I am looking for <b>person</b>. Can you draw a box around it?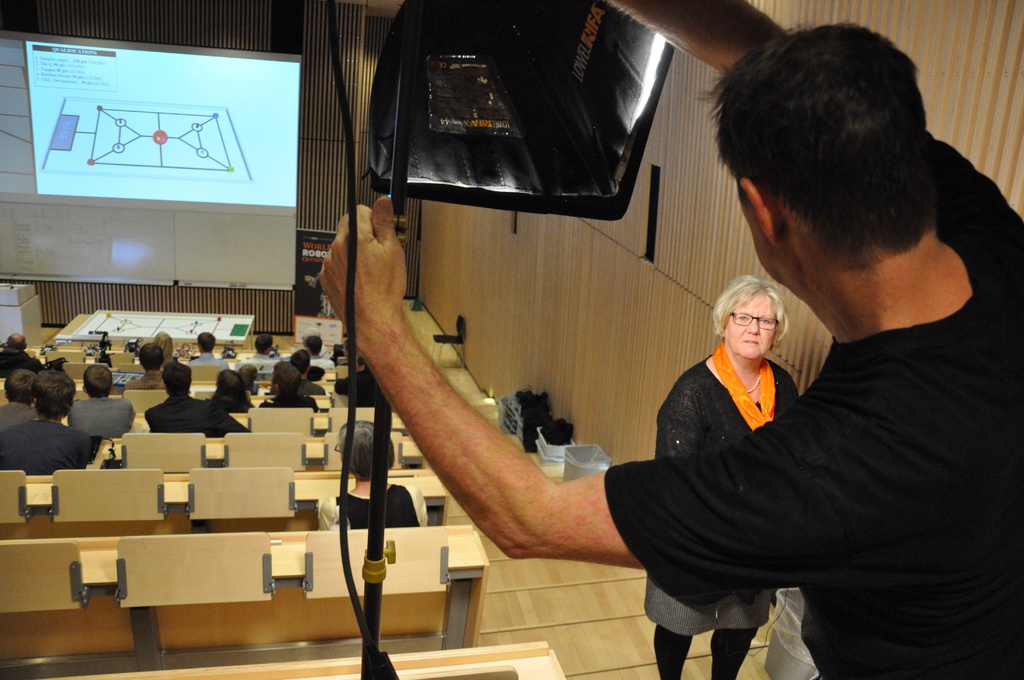
Sure, the bounding box is bbox=(317, 0, 1023, 679).
